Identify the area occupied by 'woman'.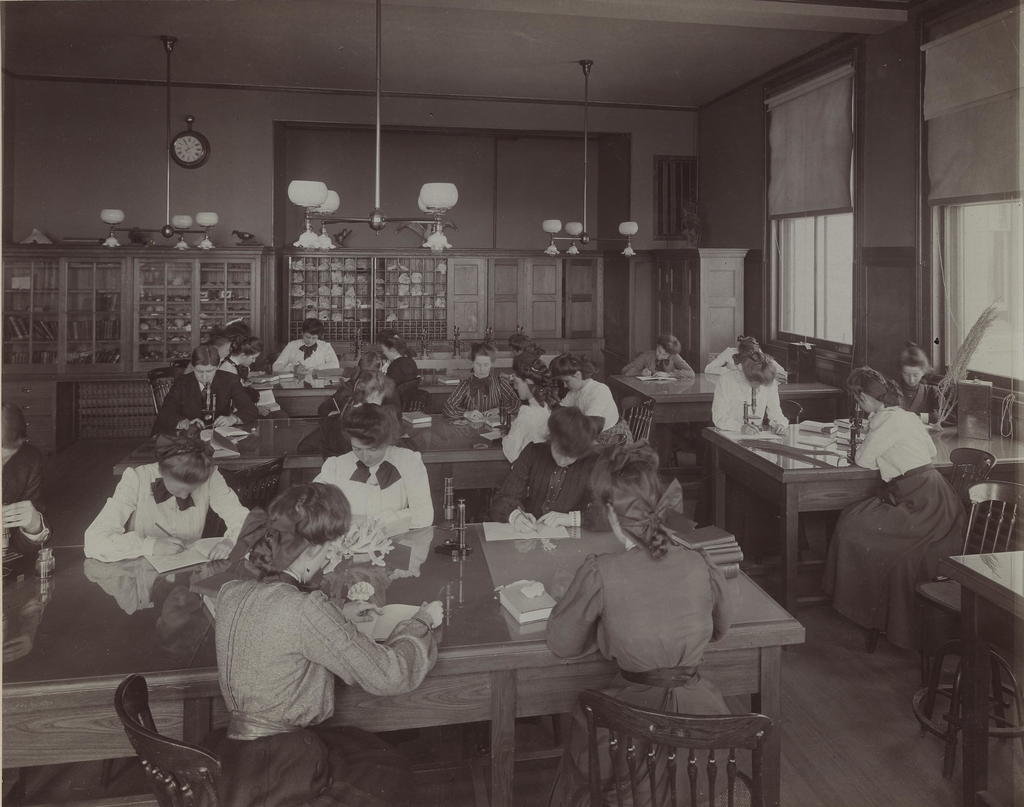
Area: <region>500, 351, 572, 462</region>.
